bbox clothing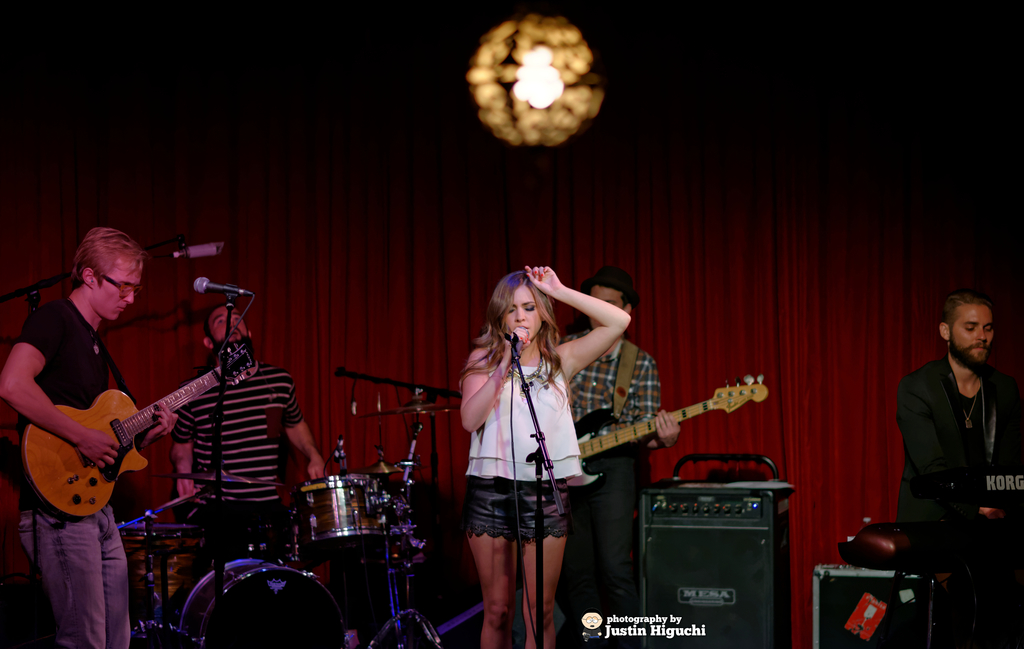
[left=169, top=361, right=310, bottom=500]
